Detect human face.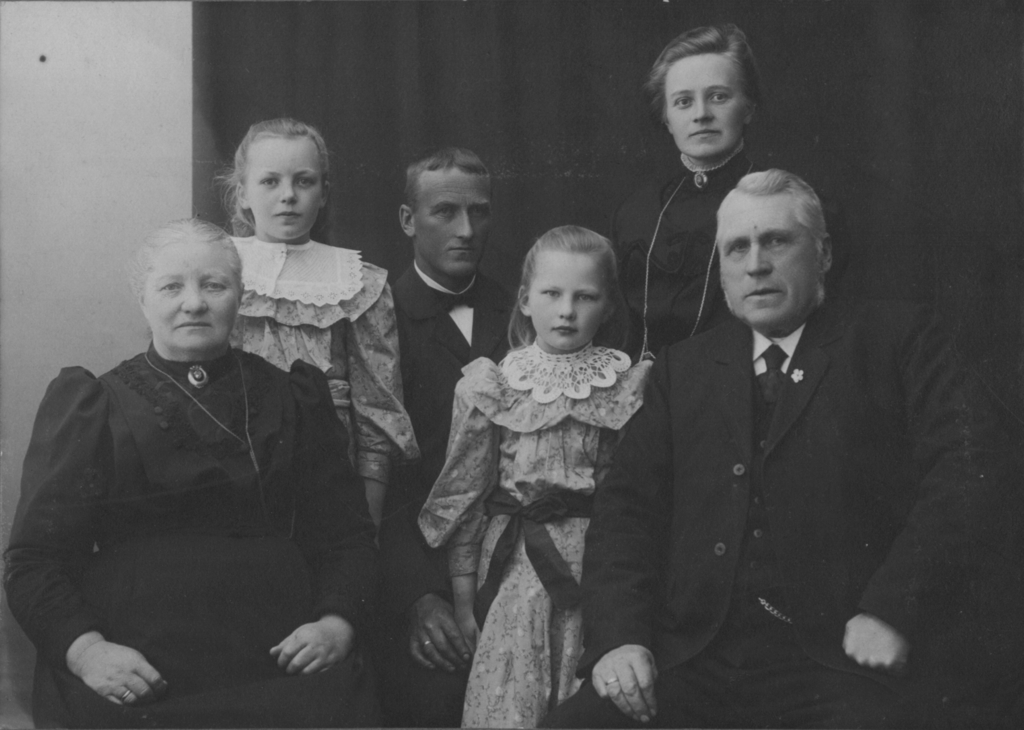
Detected at {"x1": 143, "y1": 239, "x2": 241, "y2": 349}.
